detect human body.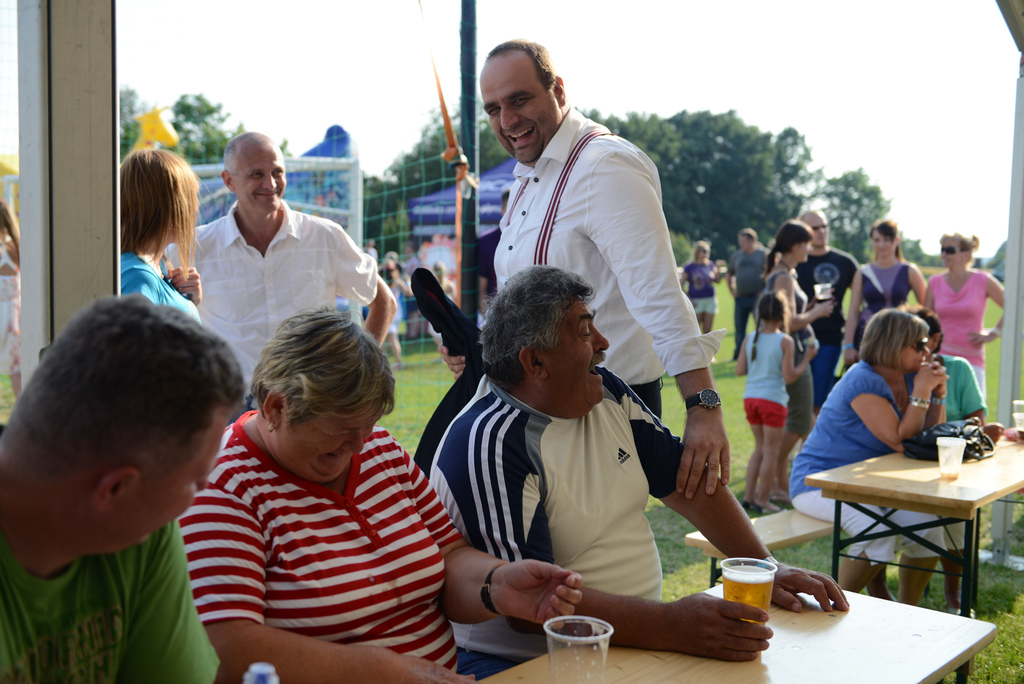
Detected at {"x1": 0, "y1": 236, "x2": 22, "y2": 400}.
